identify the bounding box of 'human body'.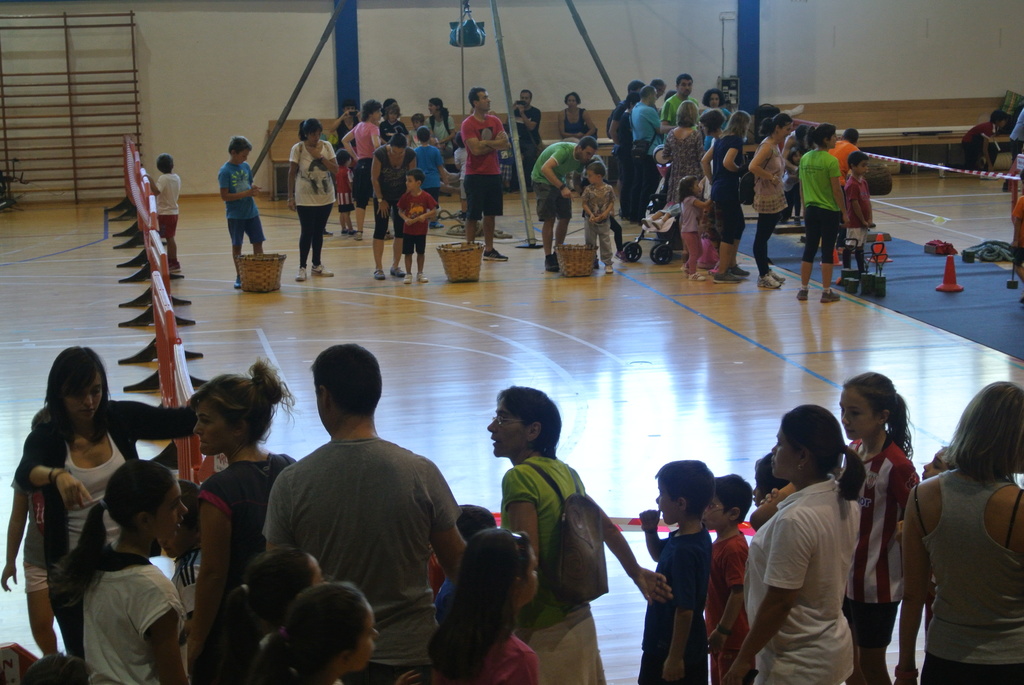
pyautogui.locateOnScreen(752, 138, 790, 288).
